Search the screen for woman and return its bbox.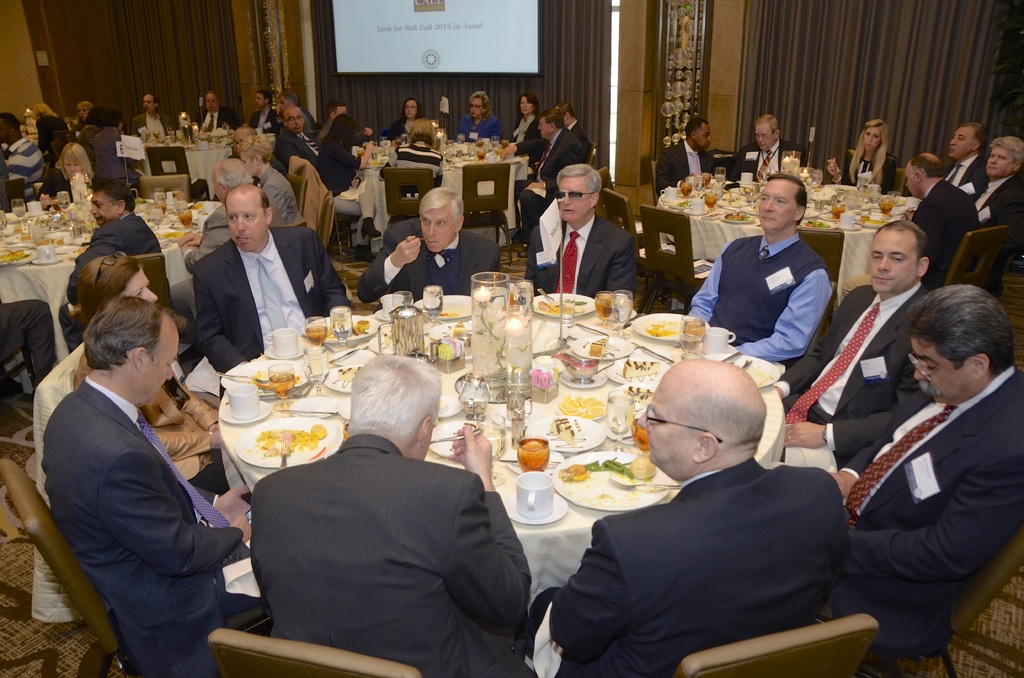
Found: l=38, t=143, r=113, b=197.
